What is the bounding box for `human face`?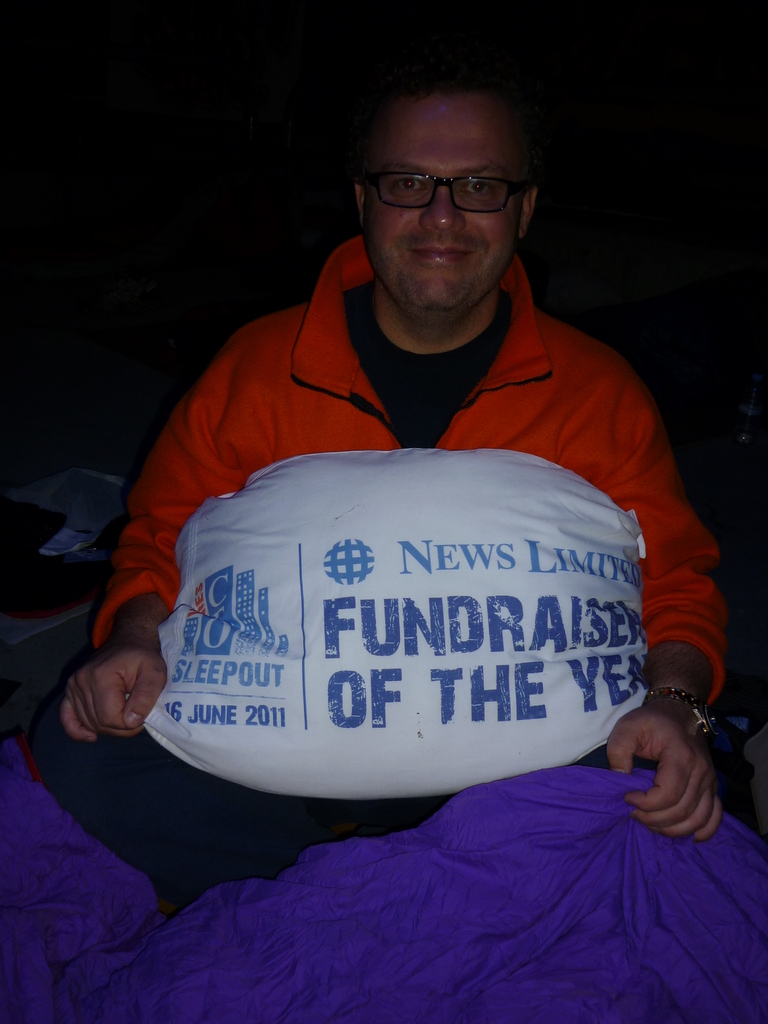
bbox=(358, 94, 520, 310).
